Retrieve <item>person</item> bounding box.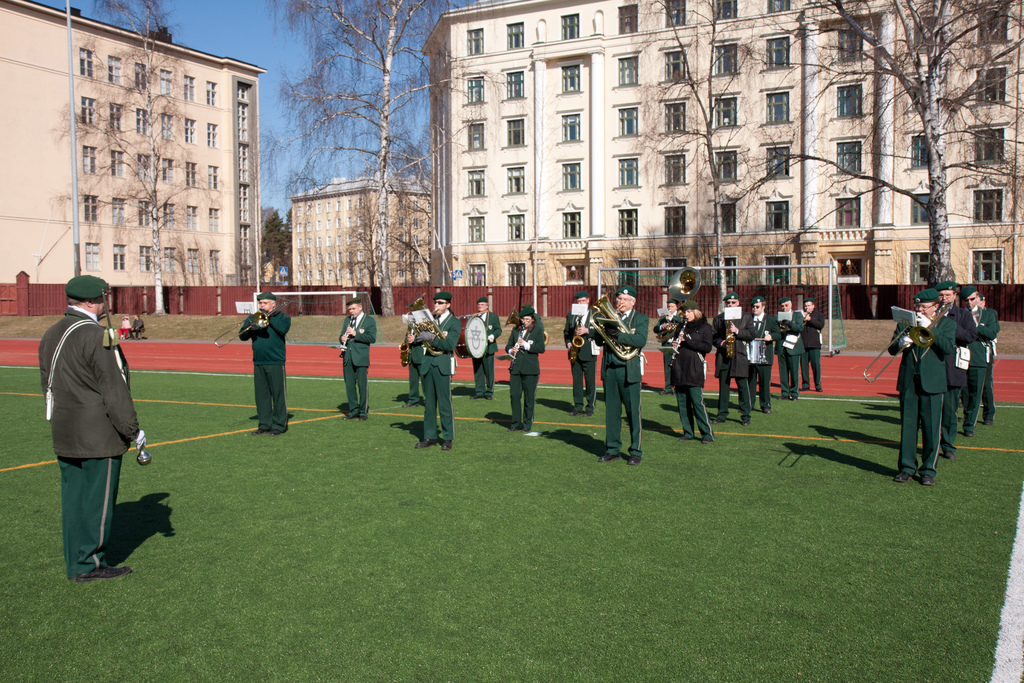
Bounding box: (x1=465, y1=292, x2=499, y2=400).
